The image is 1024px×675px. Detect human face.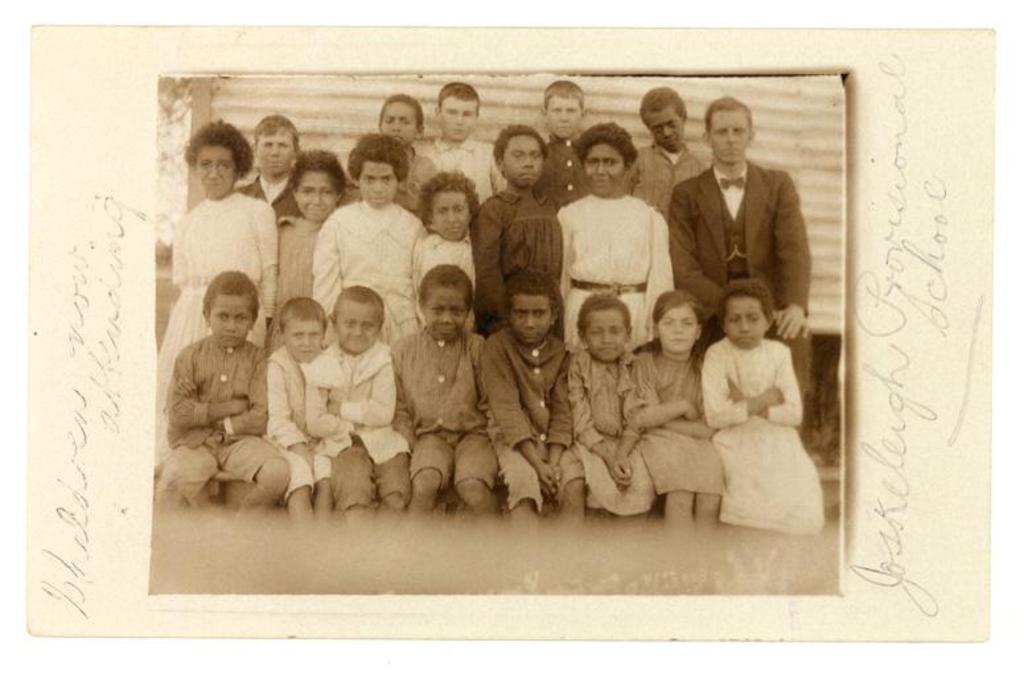
Detection: {"x1": 711, "y1": 111, "x2": 748, "y2": 162}.
